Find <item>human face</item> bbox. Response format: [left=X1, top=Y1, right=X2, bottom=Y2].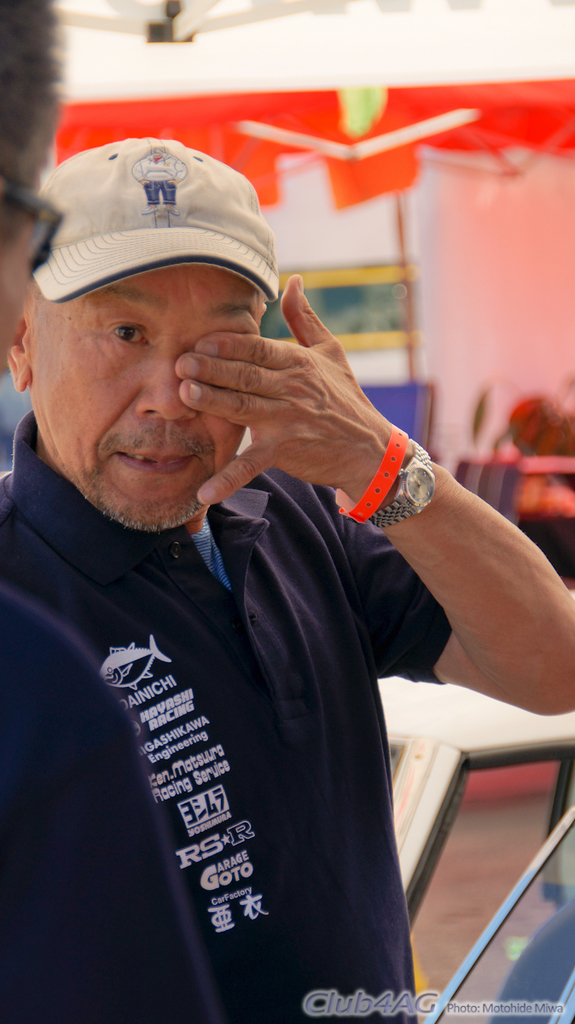
[left=26, top=265, right=260, bottom=537].
